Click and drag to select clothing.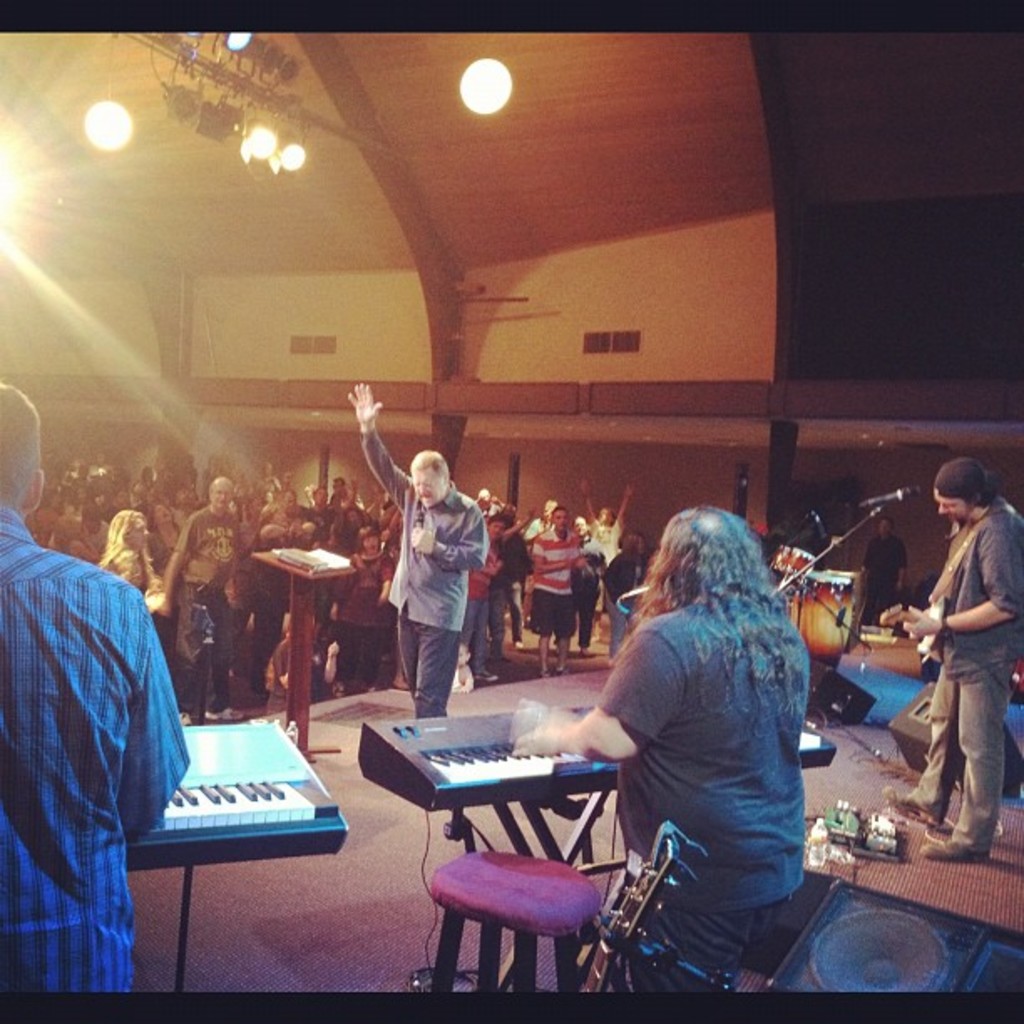
Selection: Rect(587, 510, 830, 972).
